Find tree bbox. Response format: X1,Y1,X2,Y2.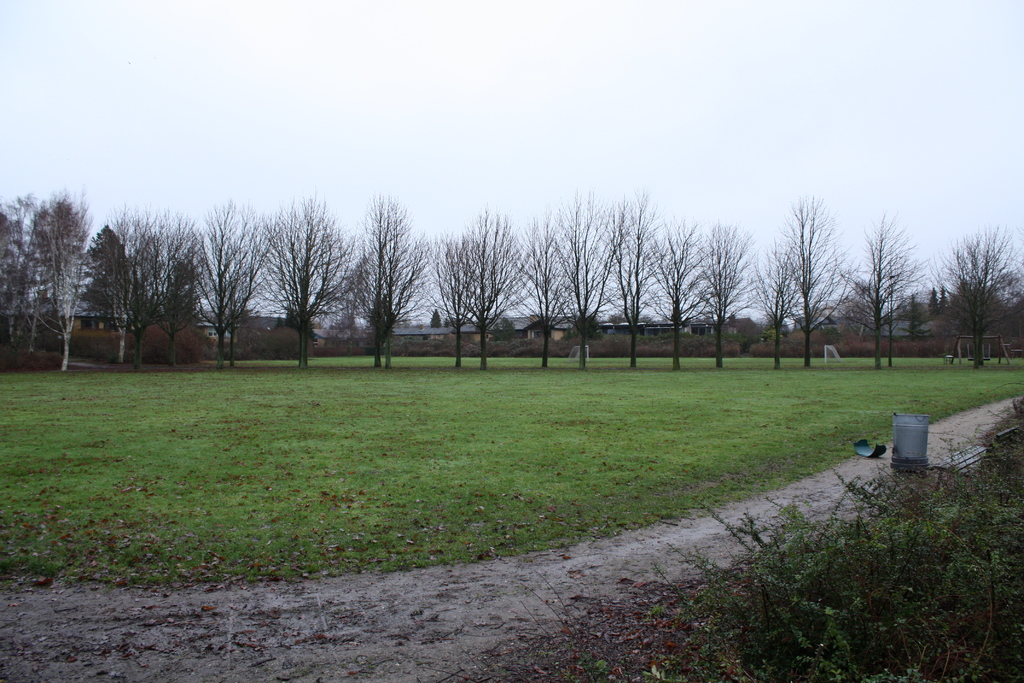
922,219,1023,378.
